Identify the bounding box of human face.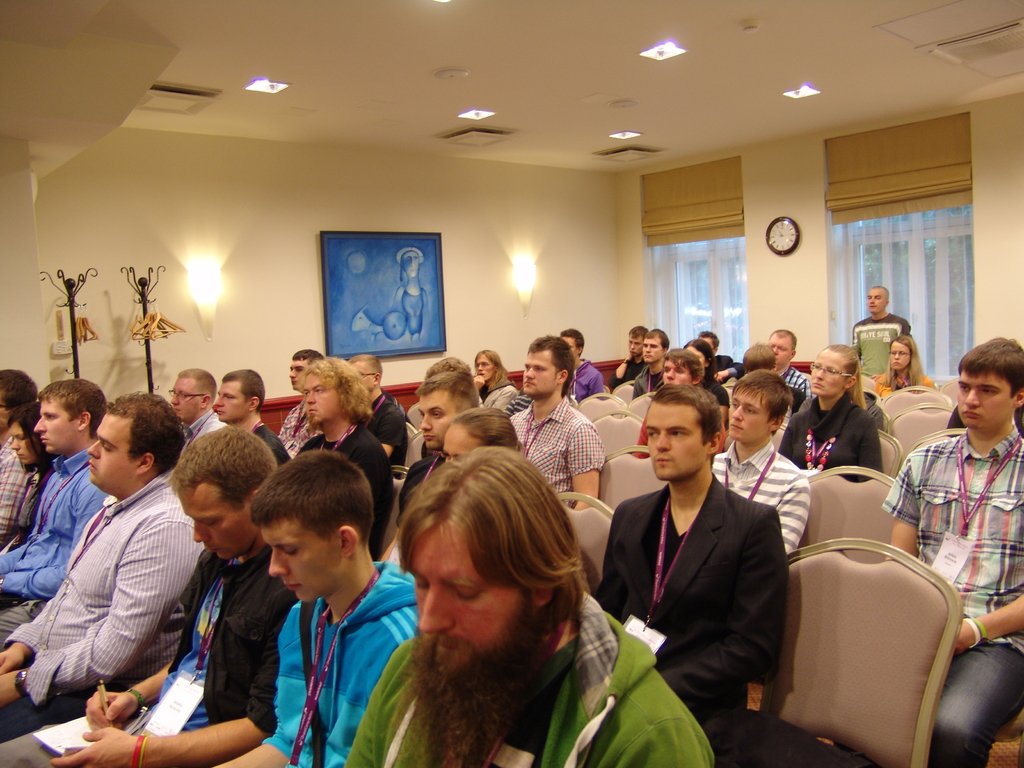
(404,521,542,717).
